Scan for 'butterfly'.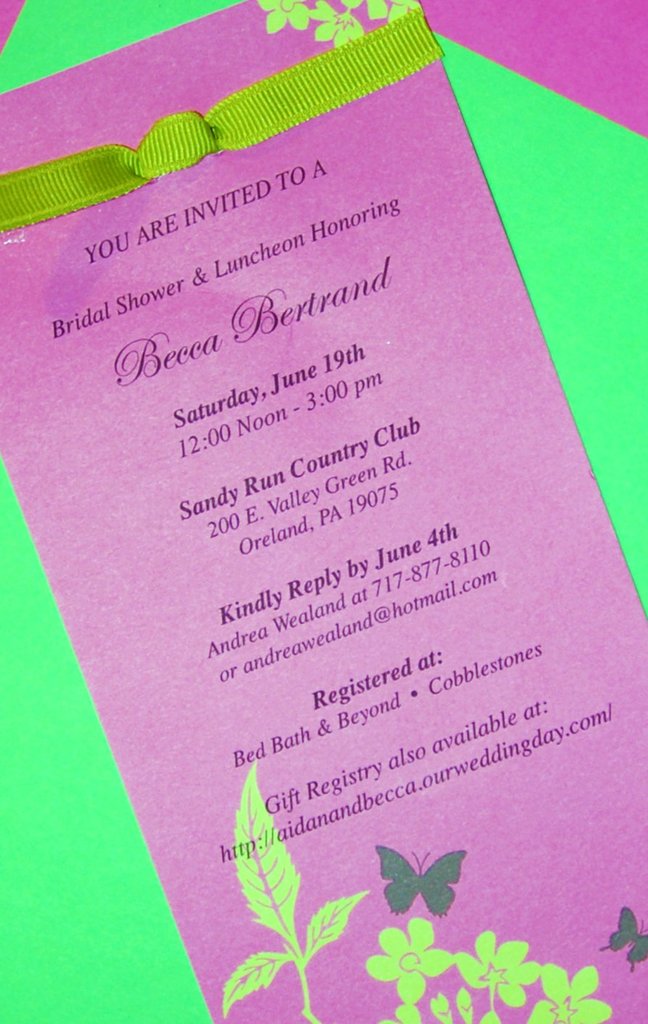
Scan result: <bbox>598, 904, 647, 972</bbox>.
